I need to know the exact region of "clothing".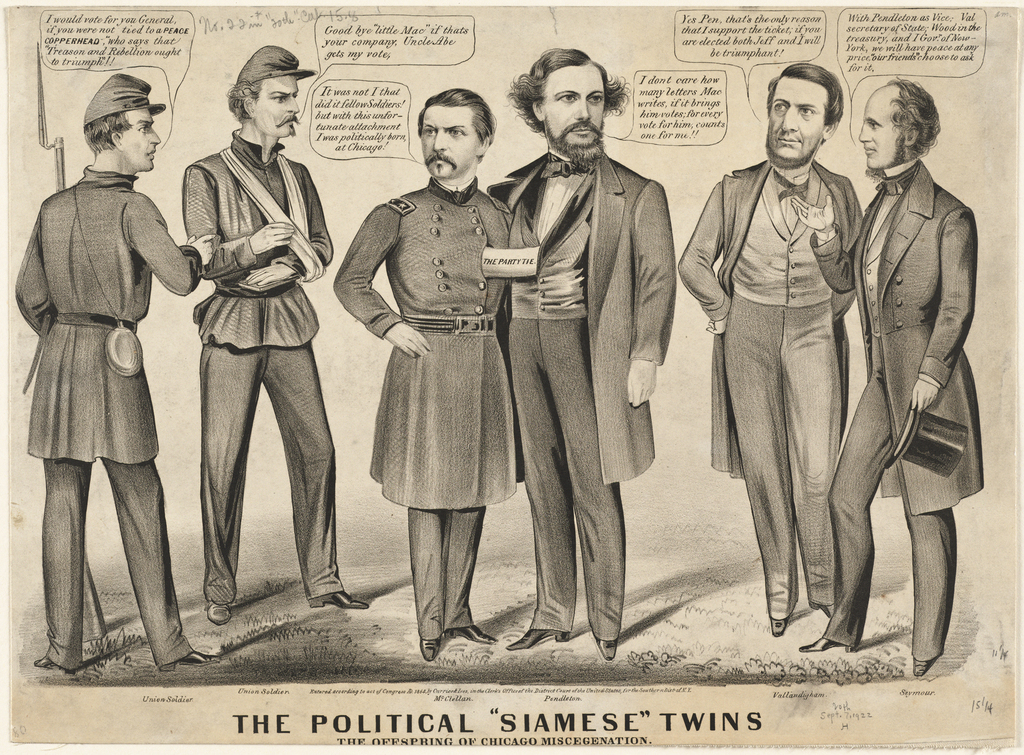
Region: BBox(808, 156, 987, 664).
